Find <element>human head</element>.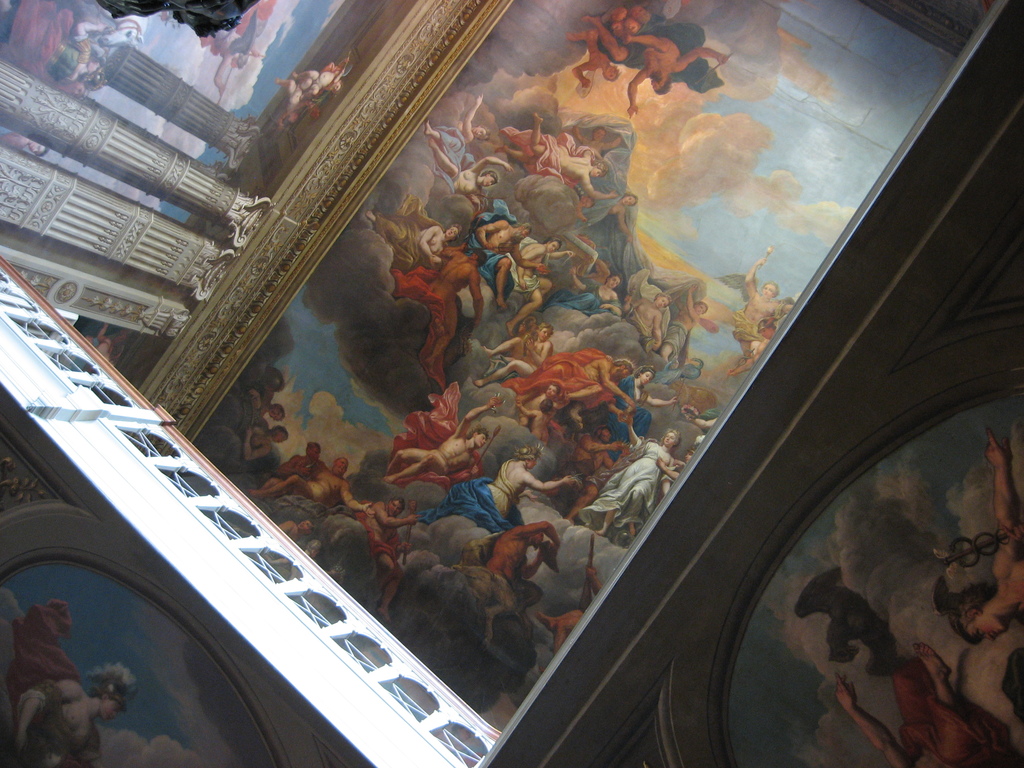
(268,404,284,420).
